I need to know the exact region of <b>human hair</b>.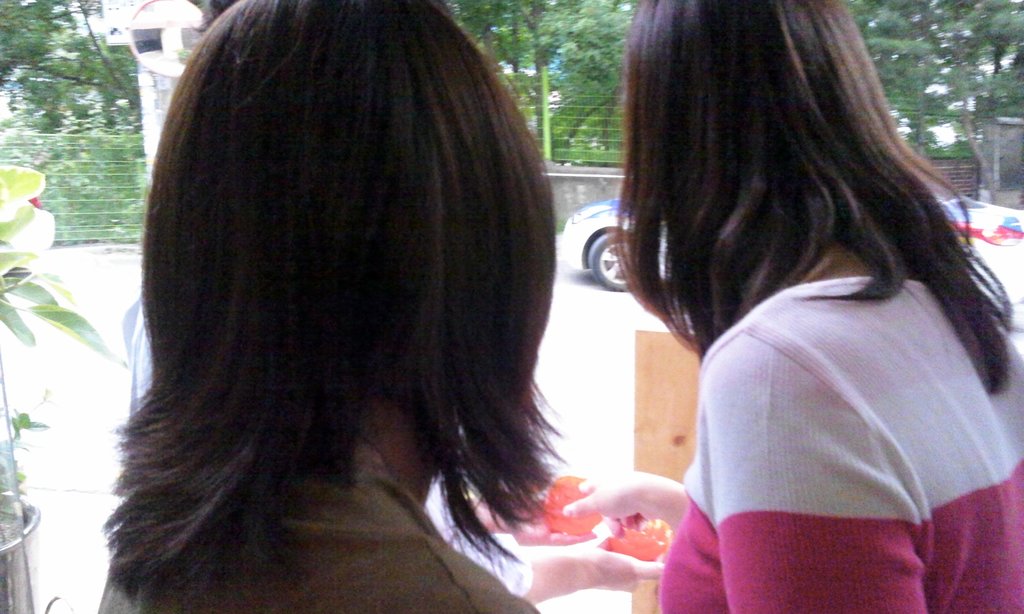
Region: (left=116, top=0, right=583, bottom=604).
